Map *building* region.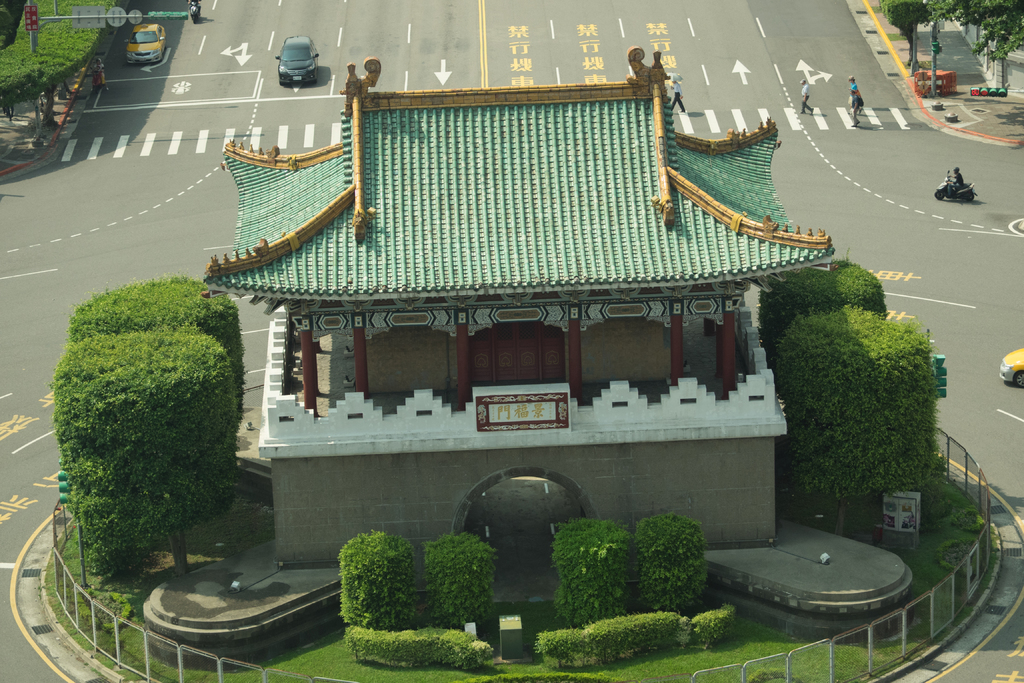
Mapped to x1=204 y1=42 x2=836 y2=572.
